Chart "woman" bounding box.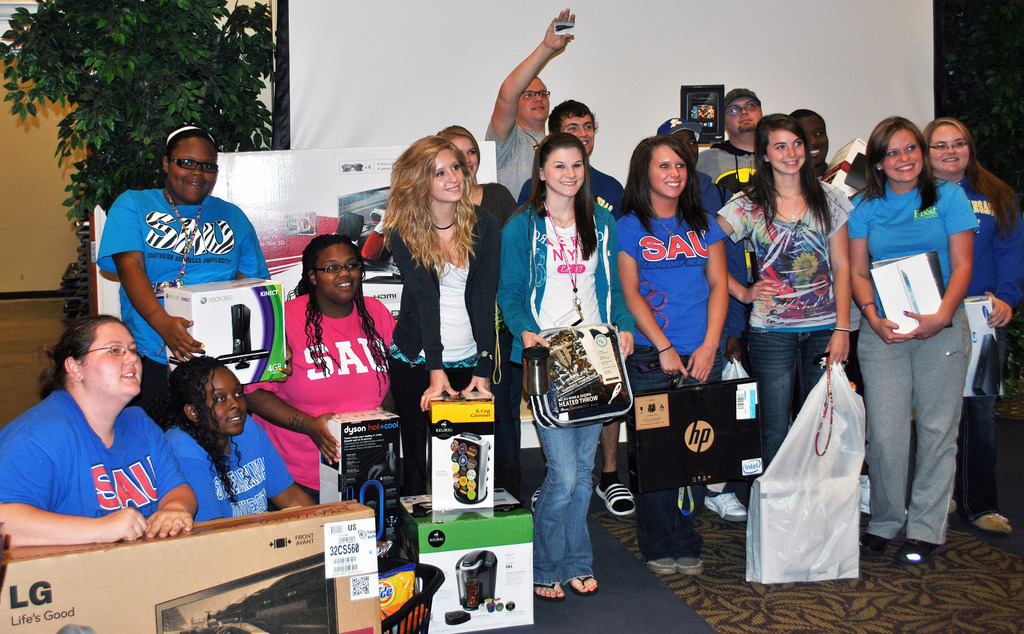
Charted: <box>236,232,401,499</box>.
